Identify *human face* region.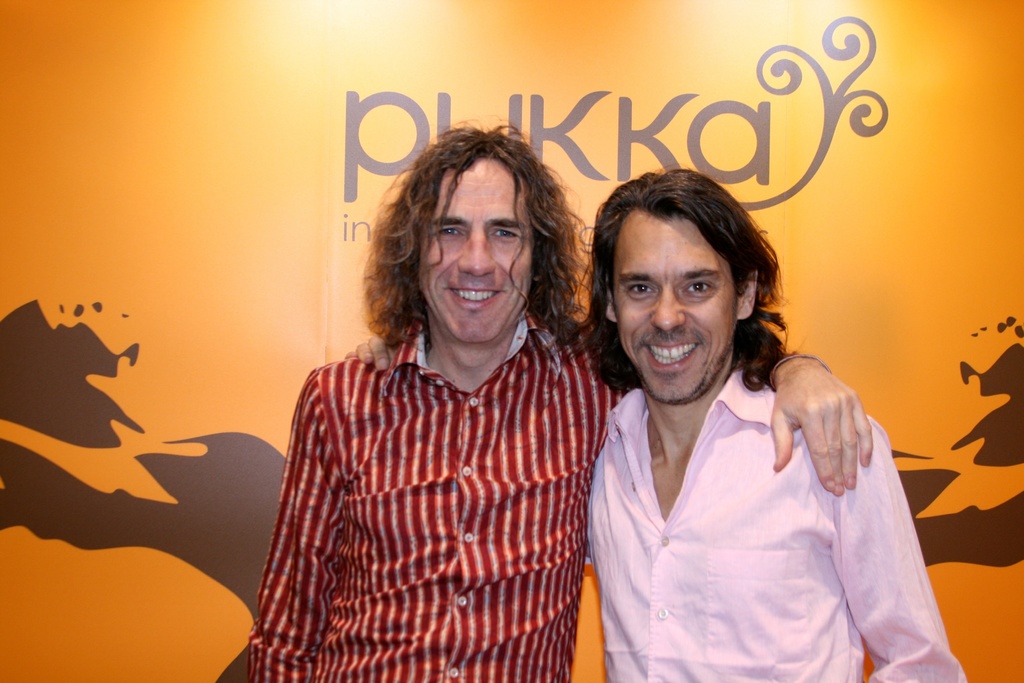
Region: crop(420, 156, 532, 343).
